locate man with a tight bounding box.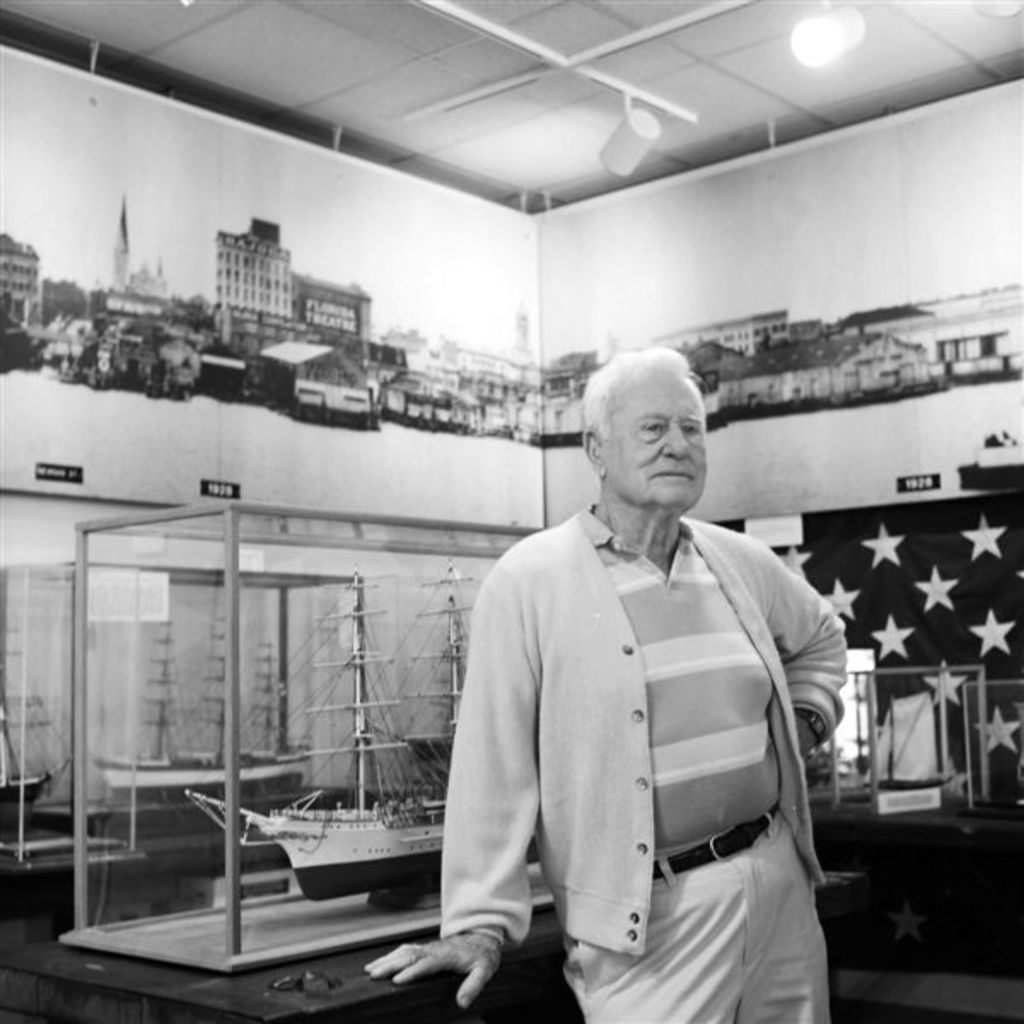
select_region(377, 357, 855, 1022).
